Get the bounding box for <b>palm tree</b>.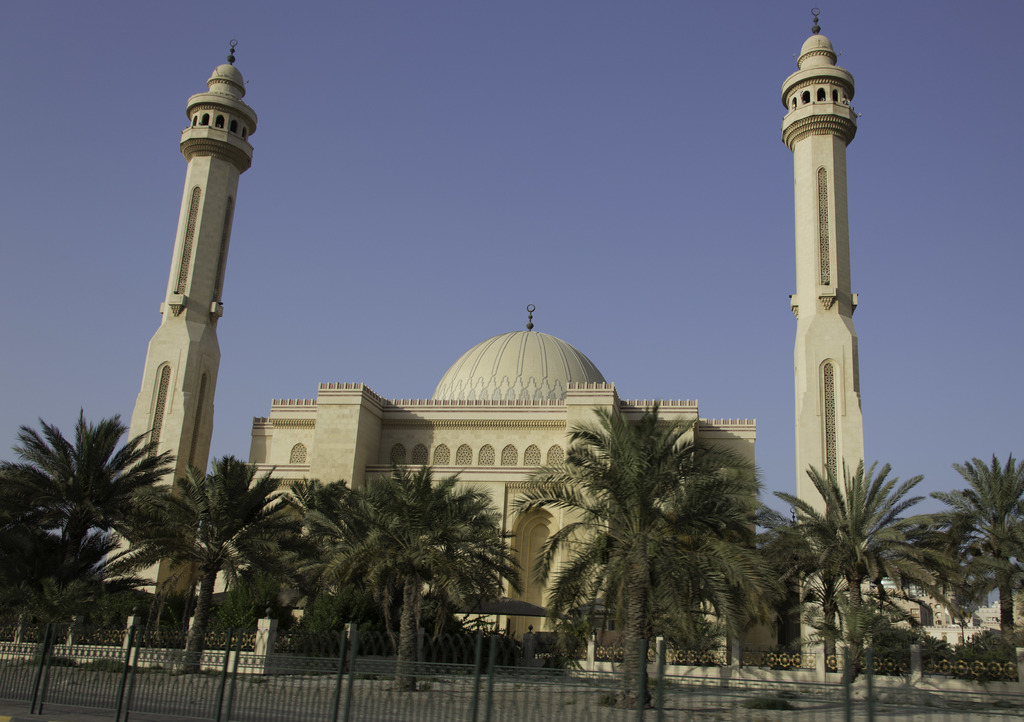
bbox(922, 453, 1020, 598).
